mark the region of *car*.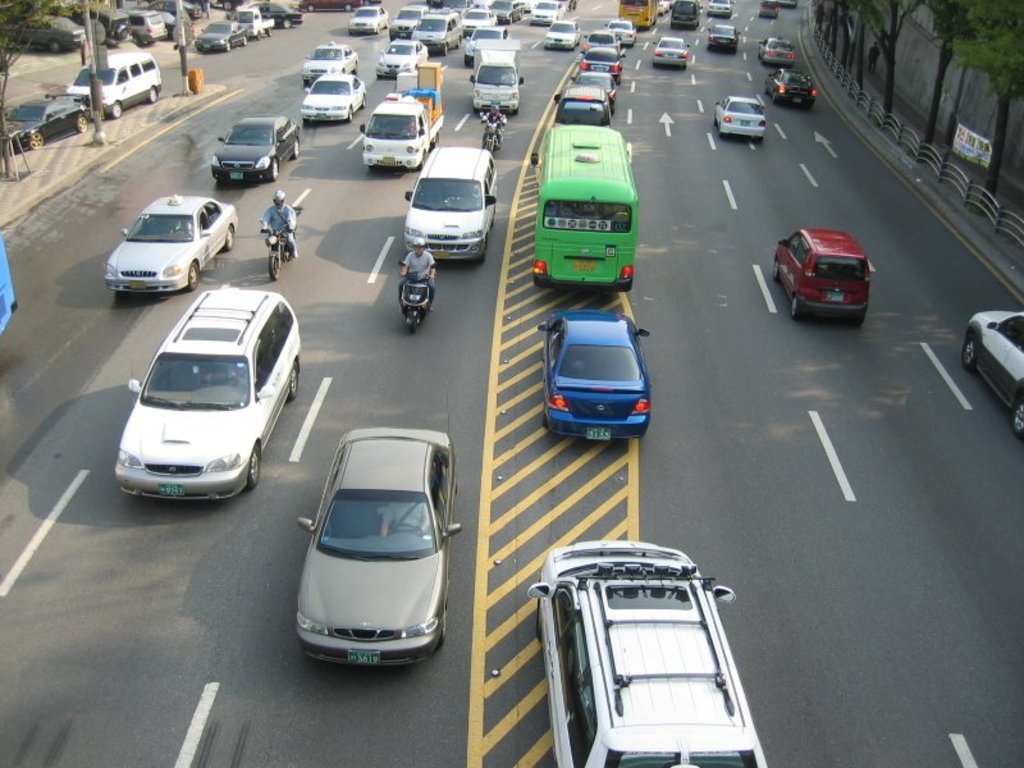
Region: (x1=294, y1=425, x2=457, y2=668).
